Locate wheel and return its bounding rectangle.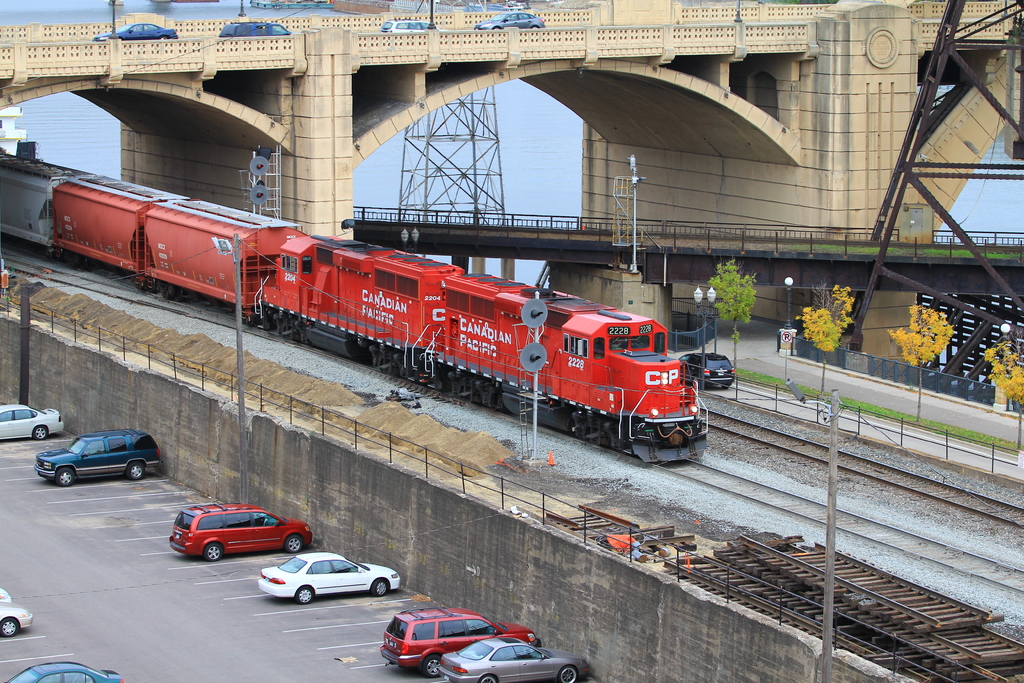
box(692, 375, 700, 388).
